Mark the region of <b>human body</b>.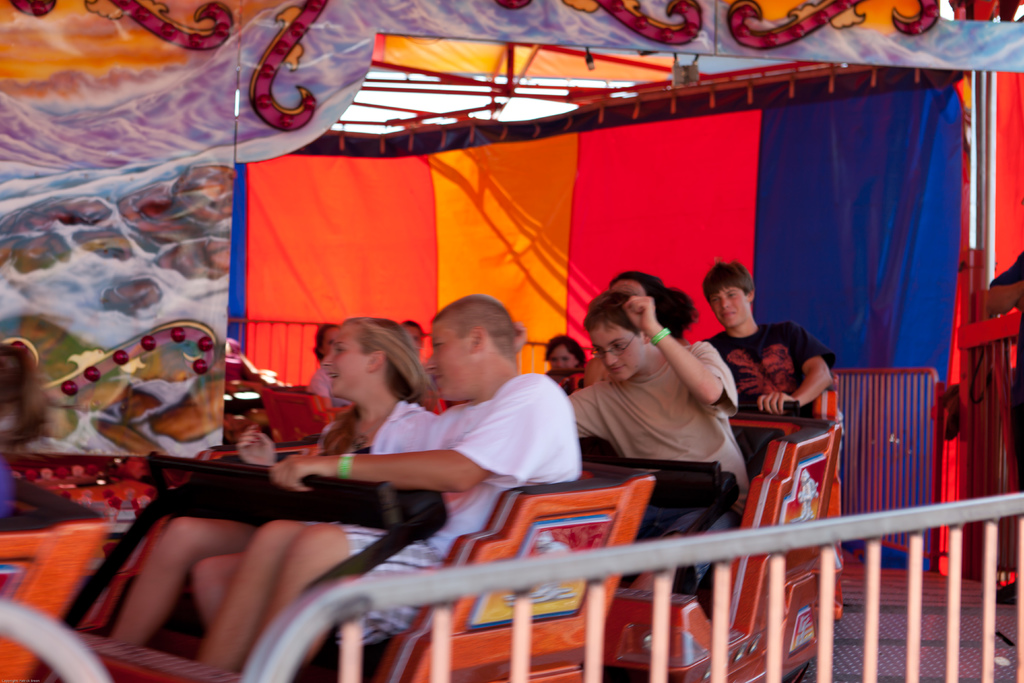
Region: [left=307, top=326, right=347, bottom=406].
